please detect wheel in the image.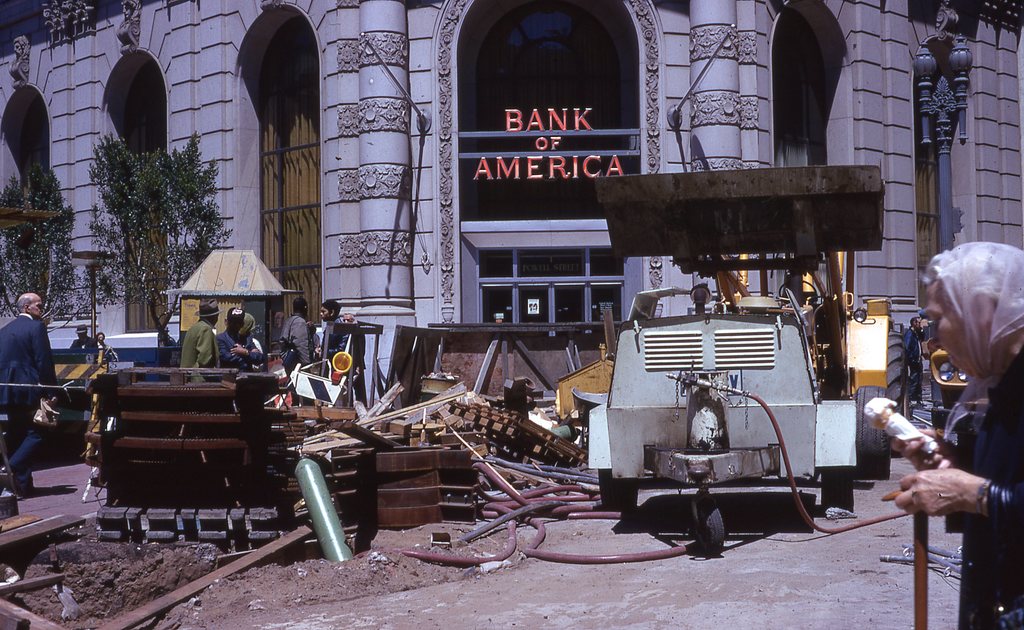
<box>598,465,642,510</box>.
